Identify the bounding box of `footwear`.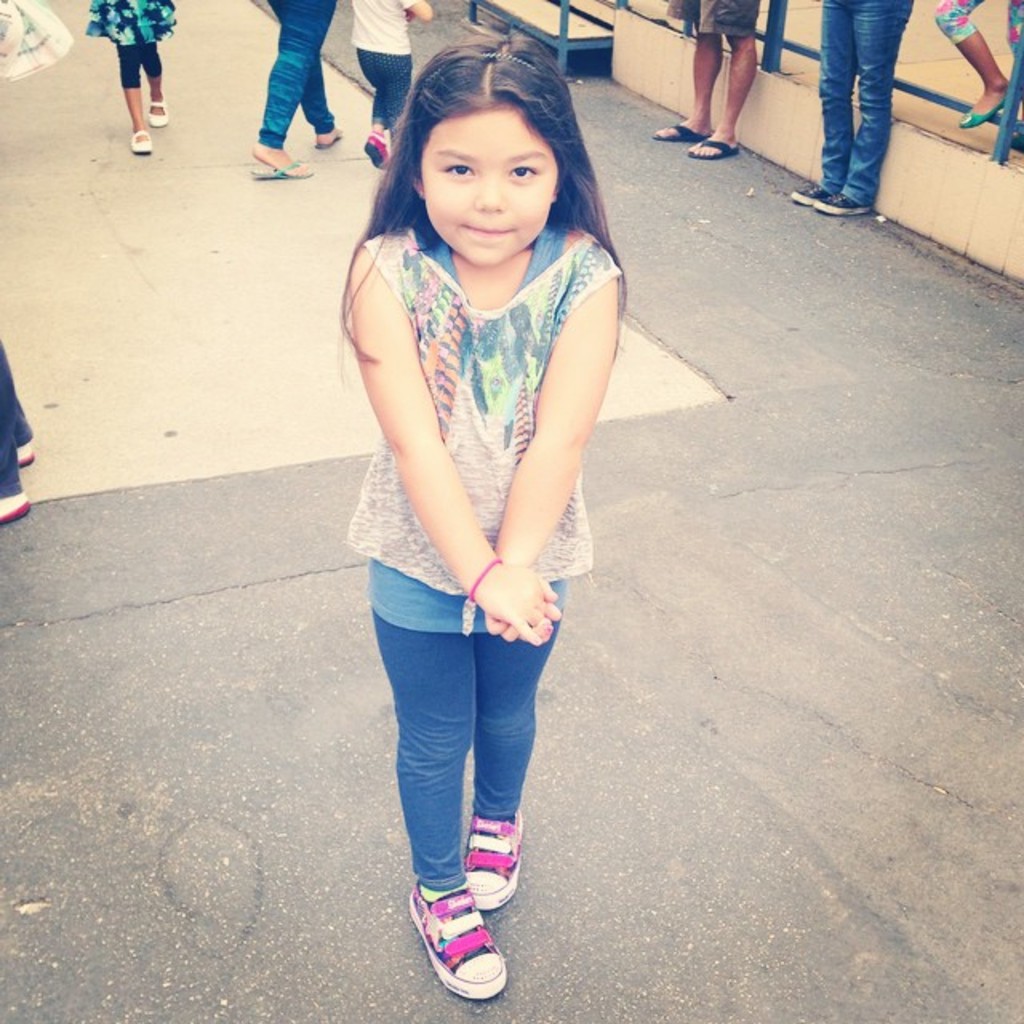
{"x1": 406, "y1": 877, "x2": 510, "y2": 1003}.
